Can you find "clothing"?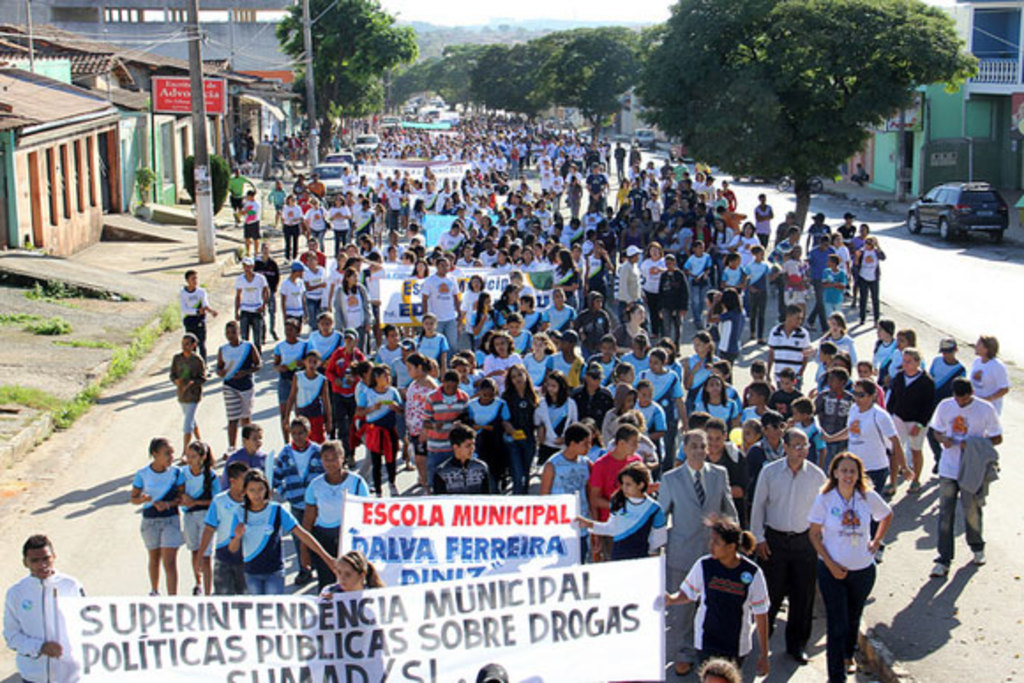
Yes, bounding box: 272 443 321 522.
